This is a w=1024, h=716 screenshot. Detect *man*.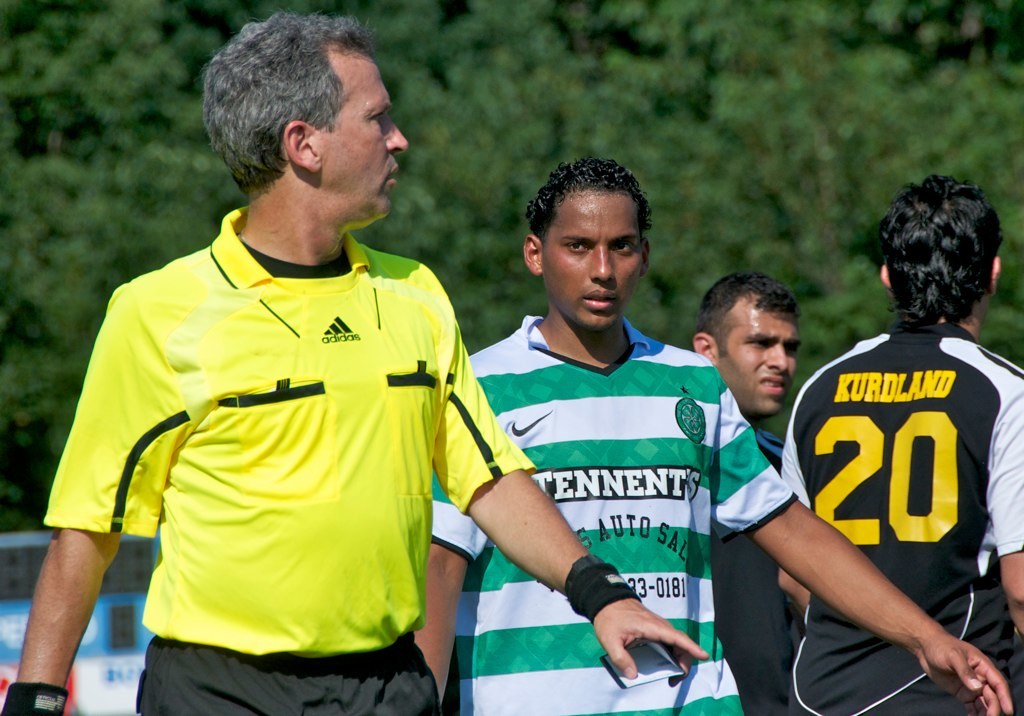
0 7 712 715.
